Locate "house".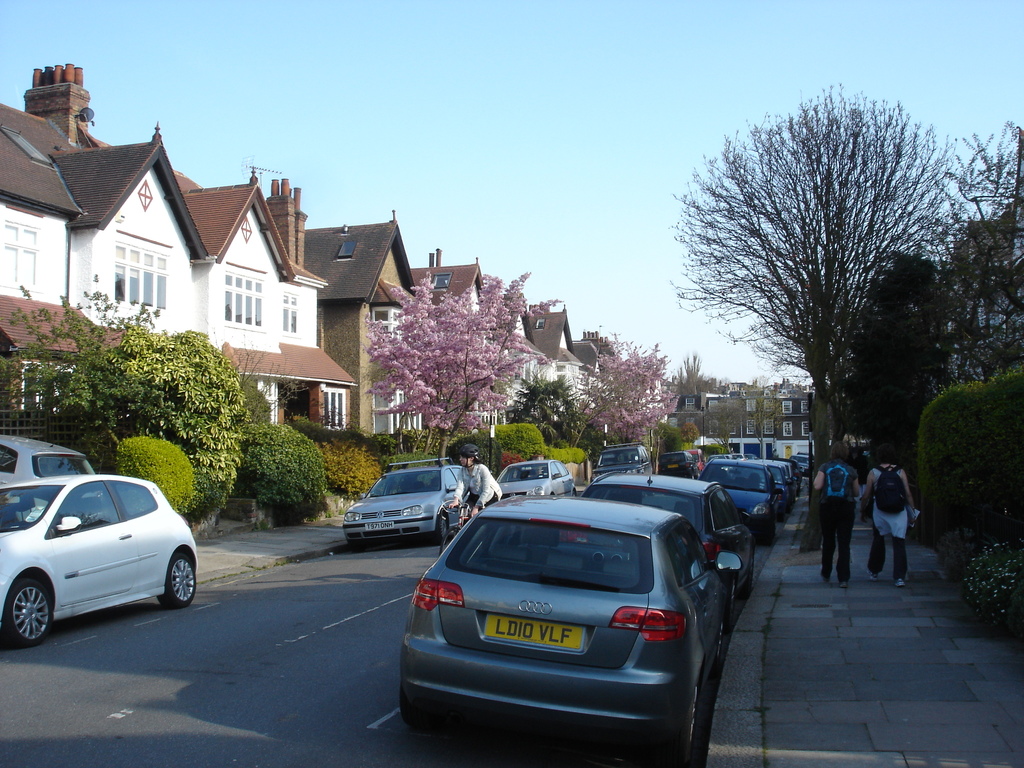
Bounding box: (929, 126, 1023, 394).
